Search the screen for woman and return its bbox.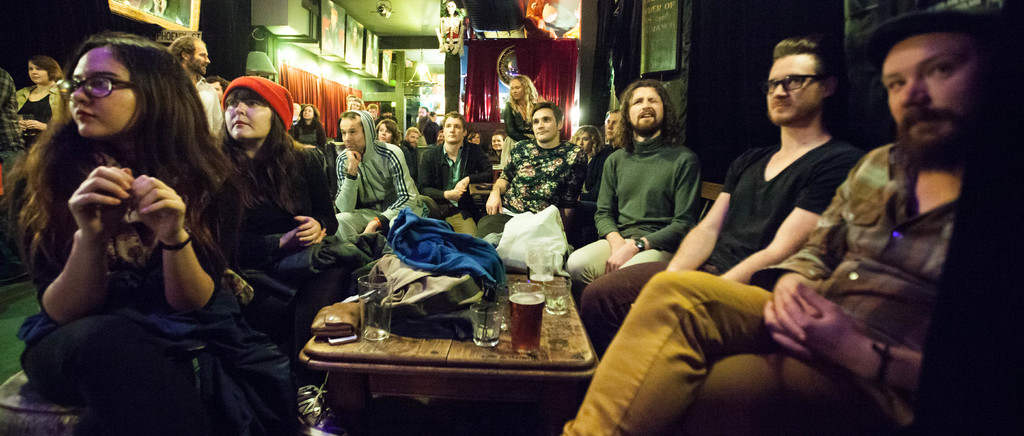
Found: Rect(488, 128, 505, 169).
